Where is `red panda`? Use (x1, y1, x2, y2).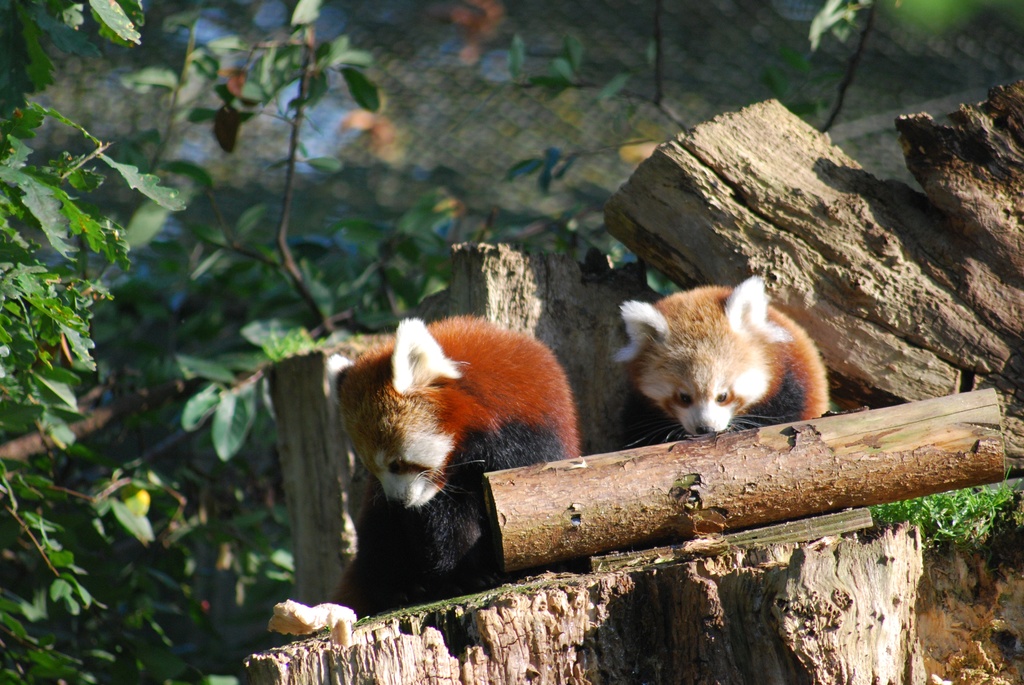
(335, 315, 582, 620).
